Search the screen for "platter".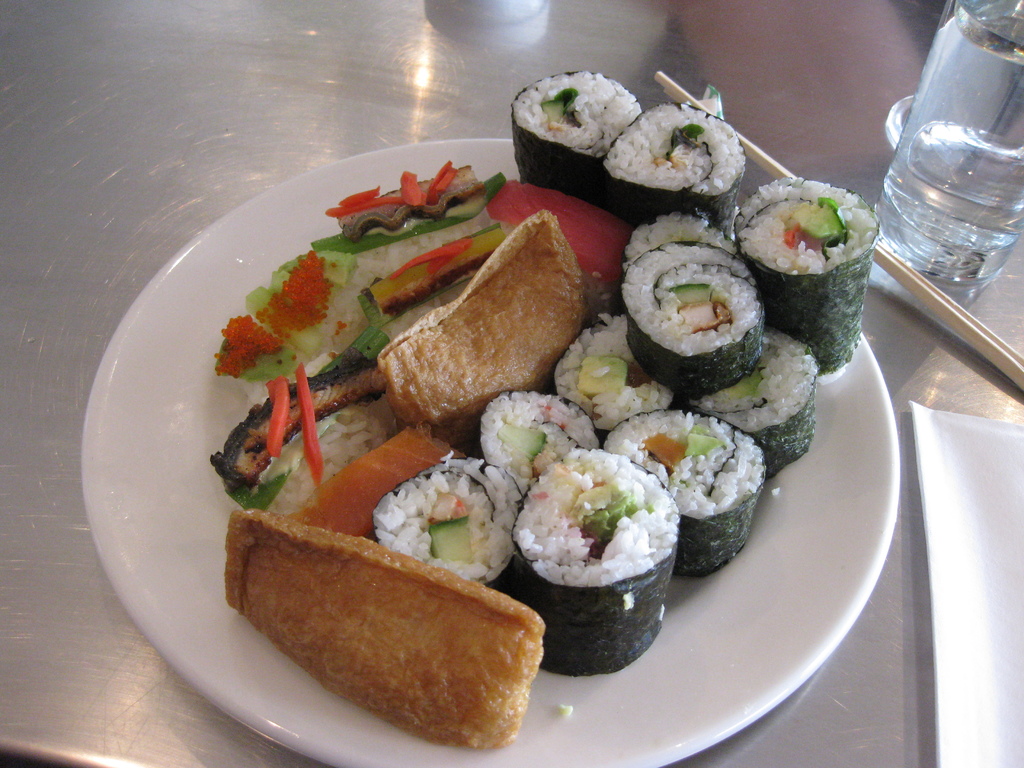
Found at l=81, t=133, r=899, b=767.
